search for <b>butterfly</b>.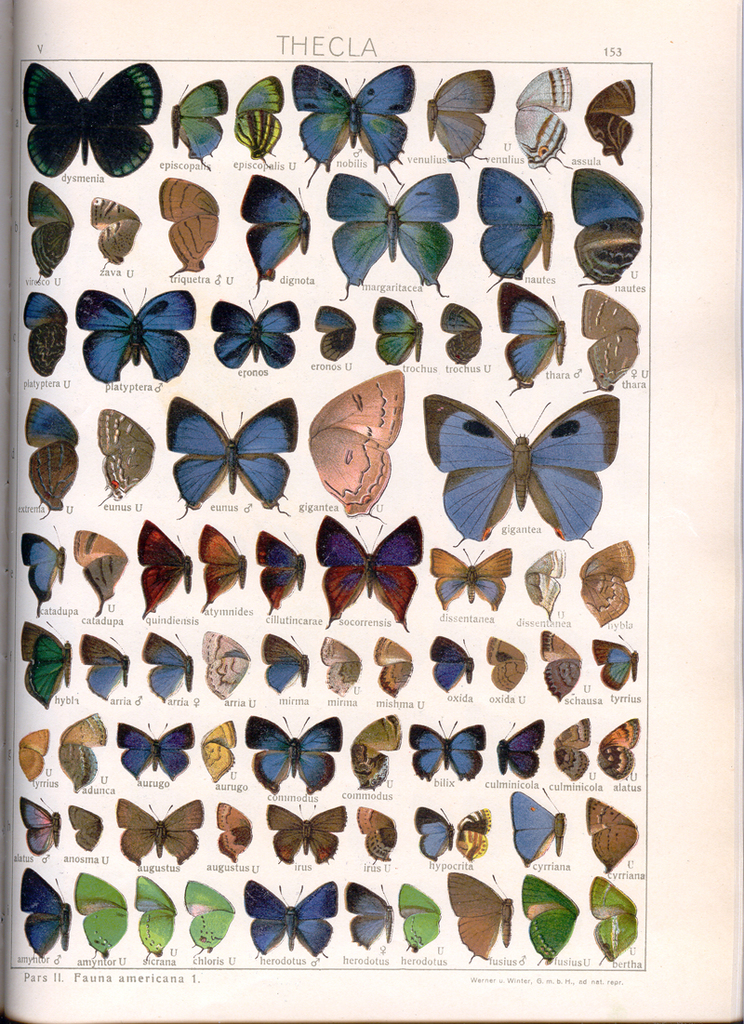
Found at 56/709/101/791.
